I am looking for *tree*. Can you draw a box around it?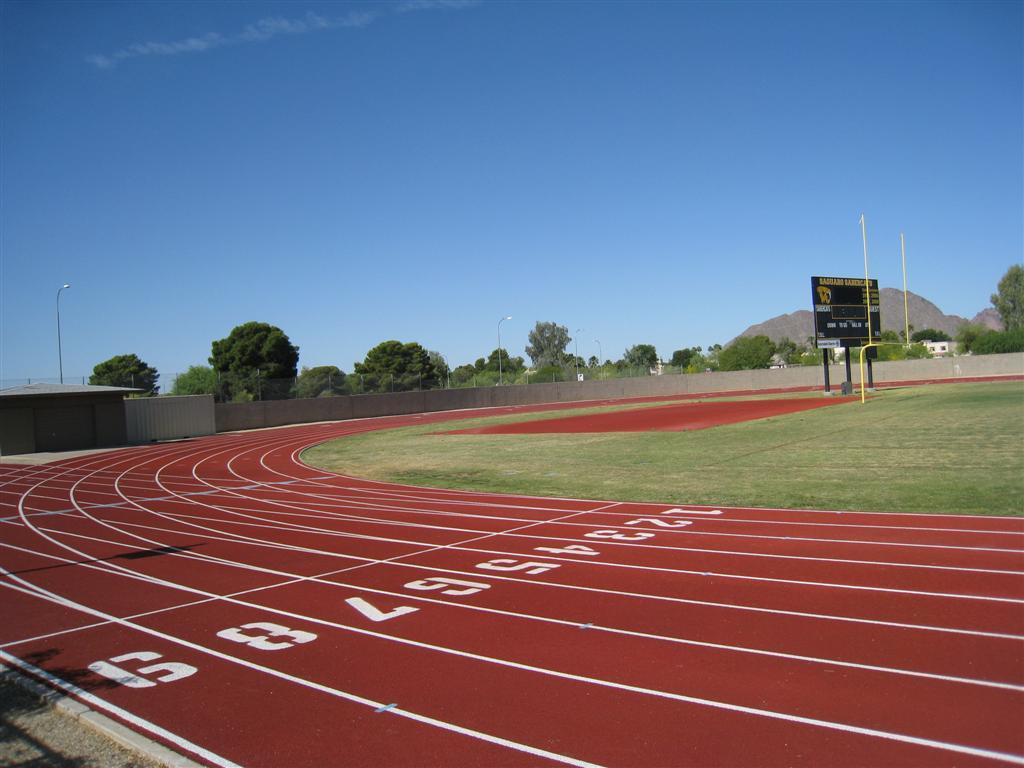
Sure, the bounding box is x1=778 y1=324 x2=801 y2=361.
